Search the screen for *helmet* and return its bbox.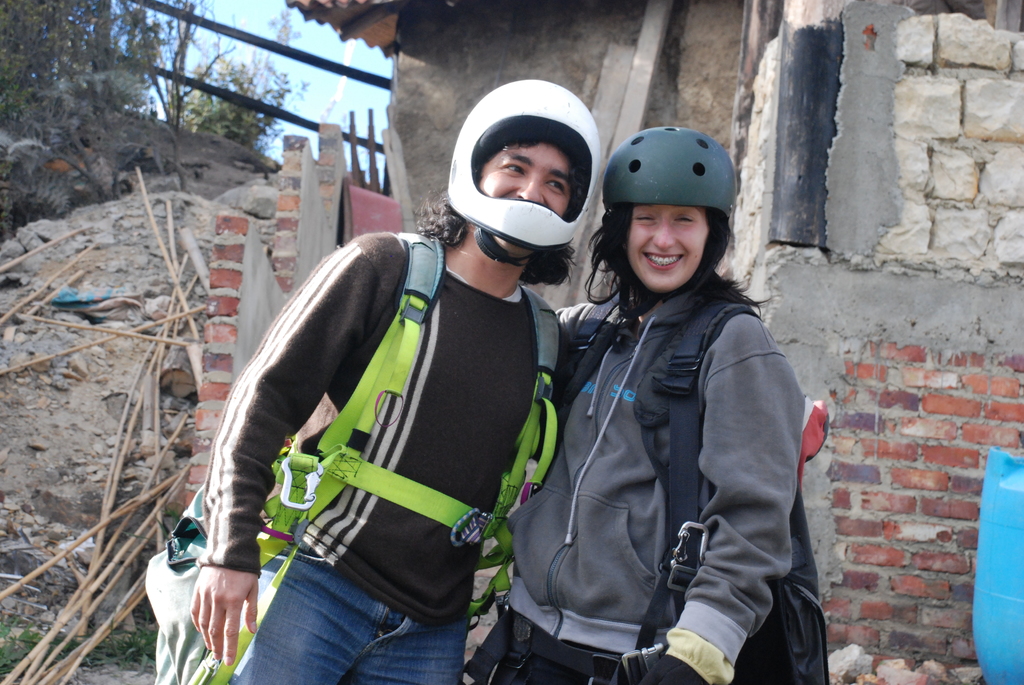
Found: x1=598 y1=122 x2=739 y2=308.
